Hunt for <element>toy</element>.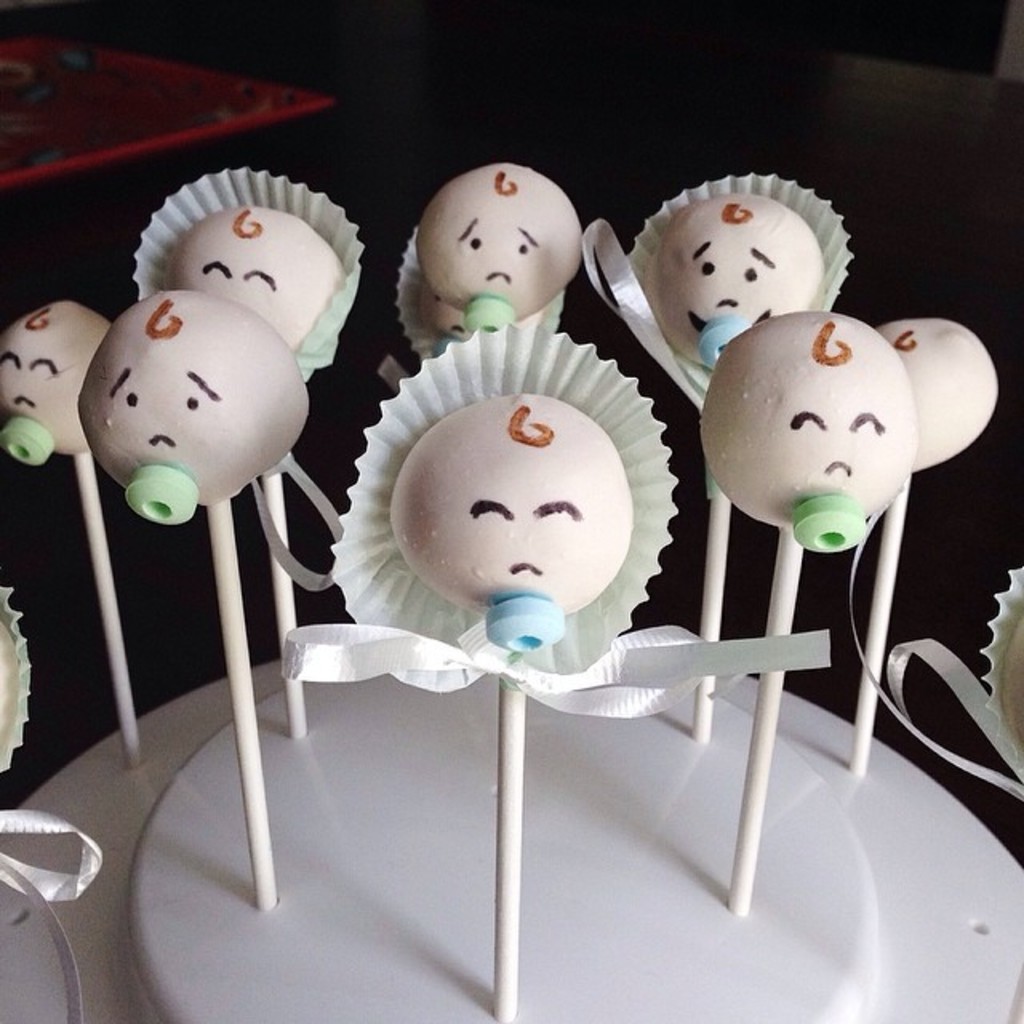
Hunted down at box=[0, 296, 146, 758].
